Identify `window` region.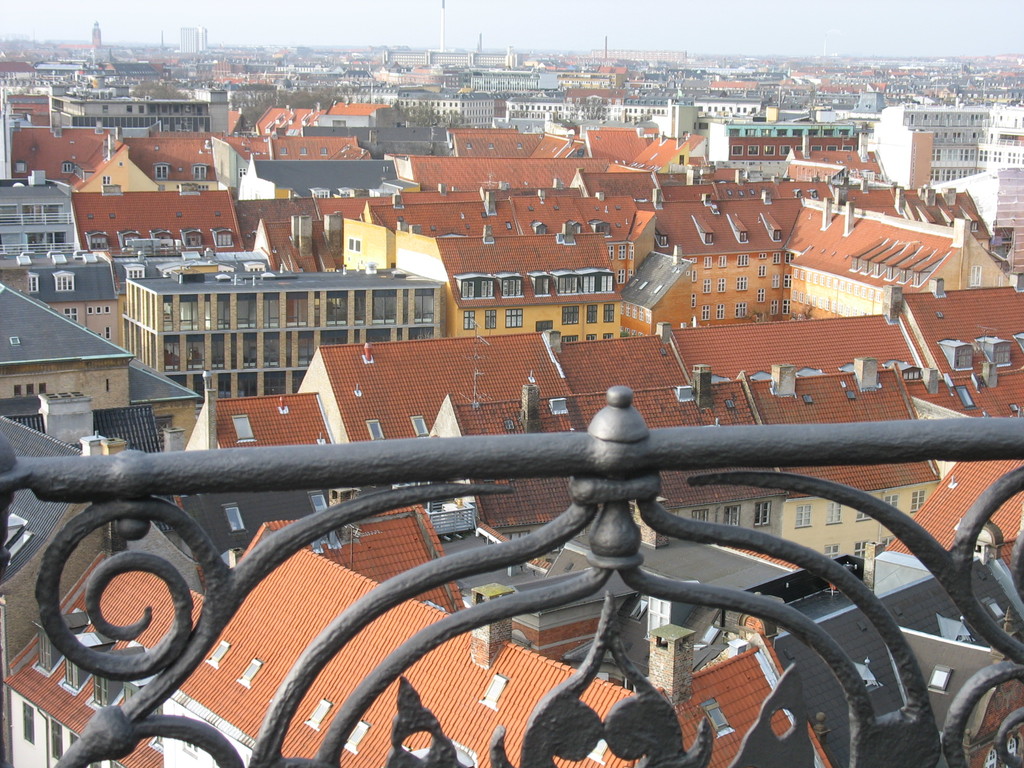
Region: detection(586, 303, 598, 319).
